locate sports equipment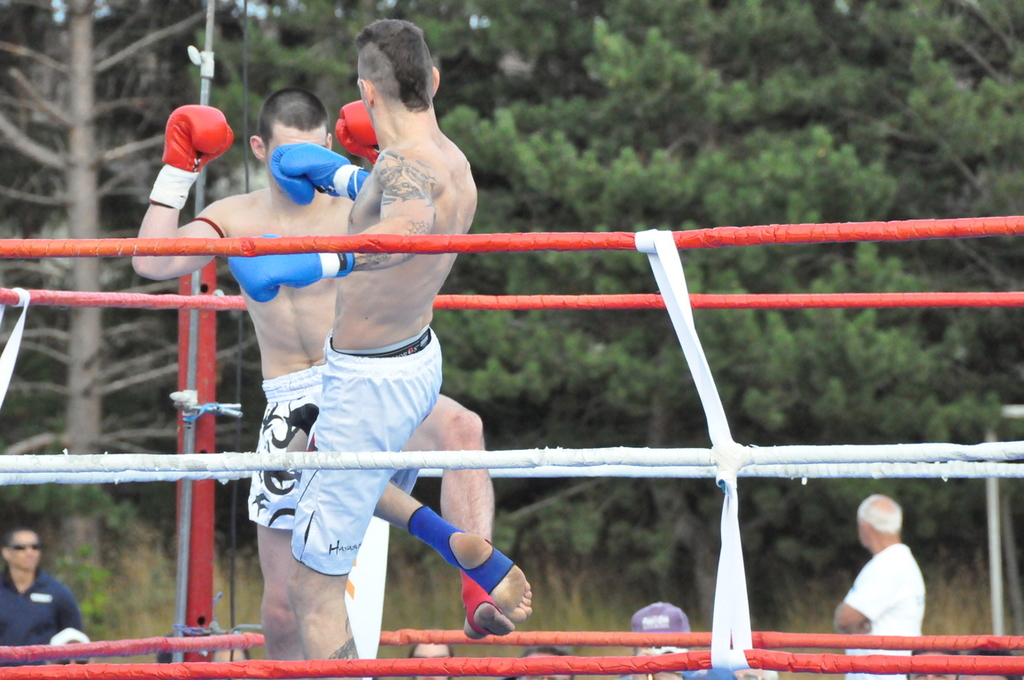
227:233:356:300
